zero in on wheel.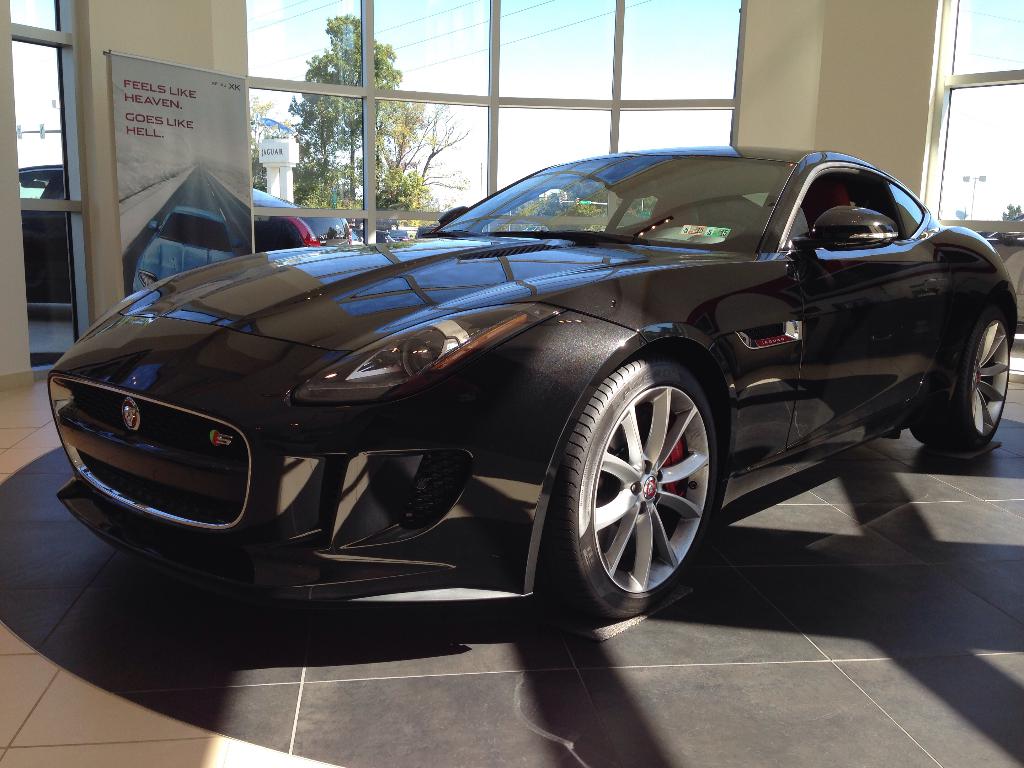
Zeroed in: 543 355 722 623.
